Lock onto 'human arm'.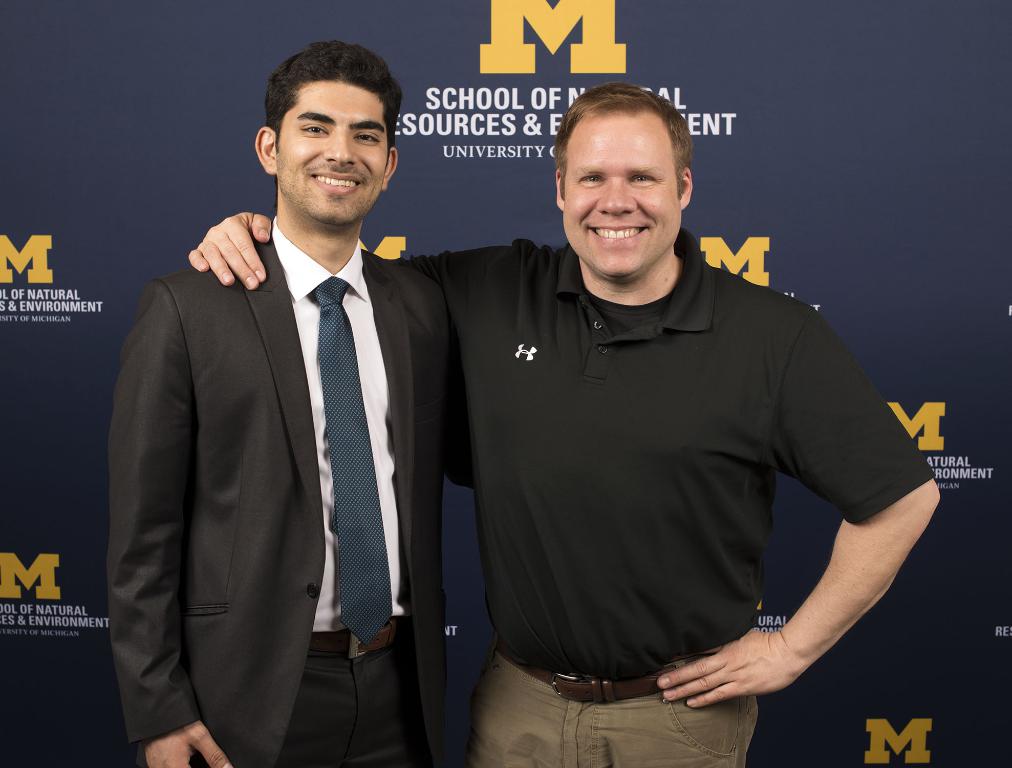
Locked: 97/263/240/767.
